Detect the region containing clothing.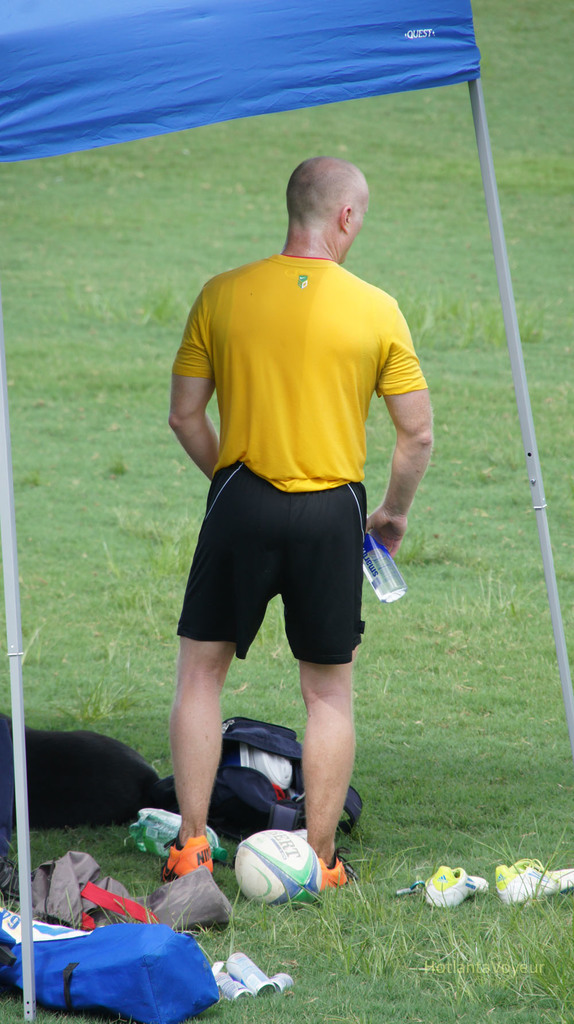
select_region(166, 237, 404, 648).
